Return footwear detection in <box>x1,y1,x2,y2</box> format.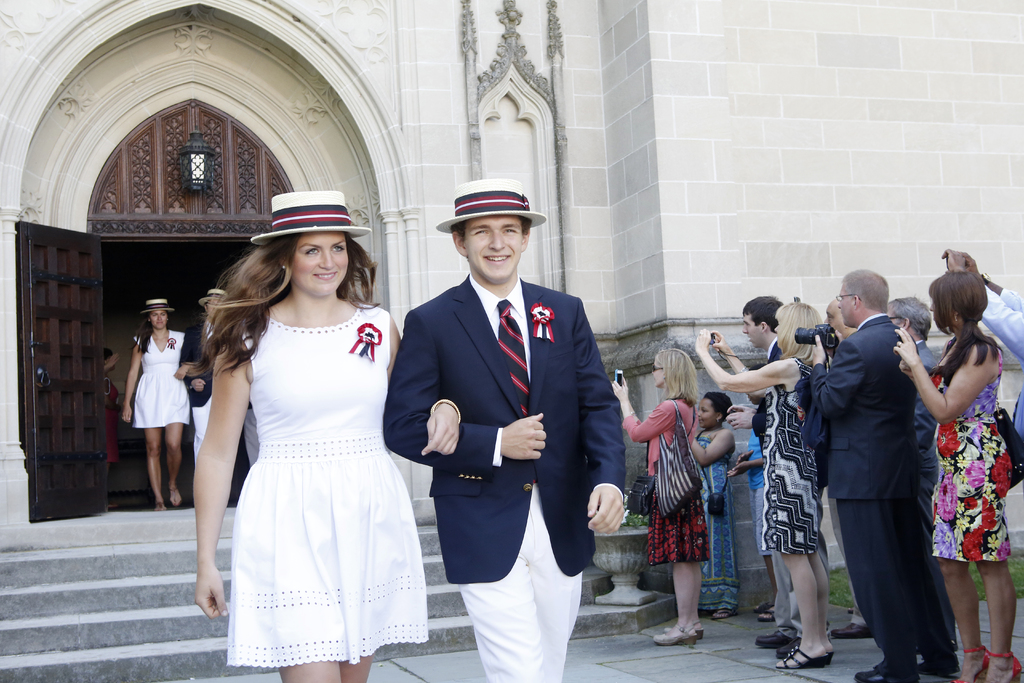
<box>682,620,707,638</box>.
